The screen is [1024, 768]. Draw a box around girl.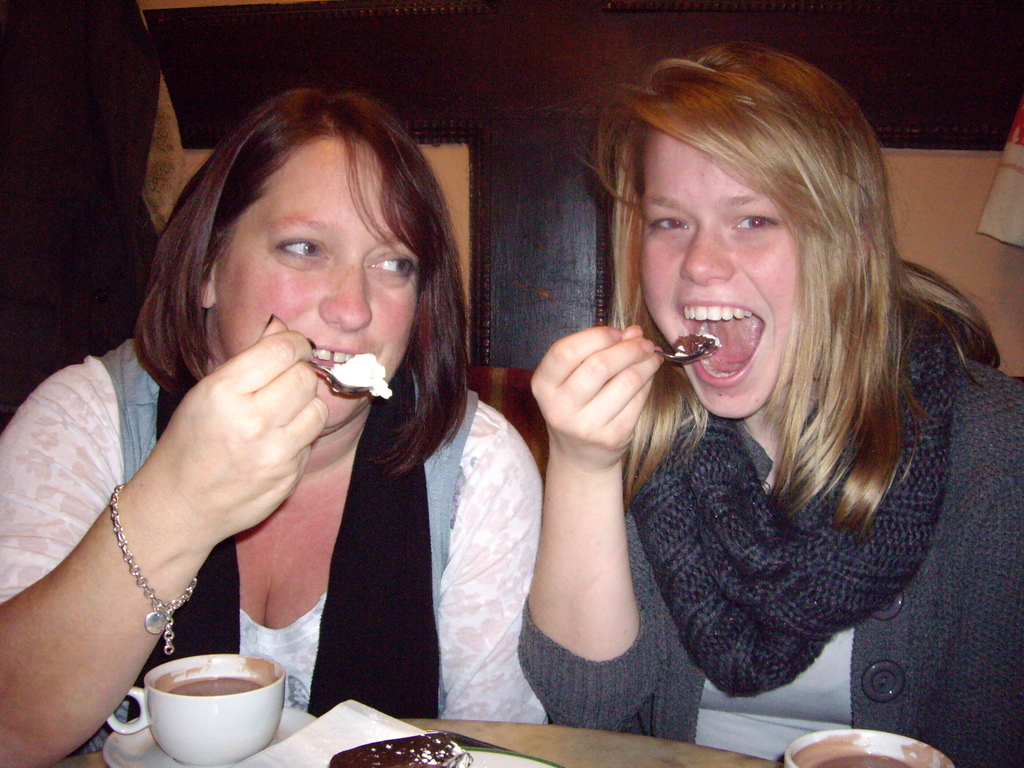
bbox(513, 38, 1023, 767).
